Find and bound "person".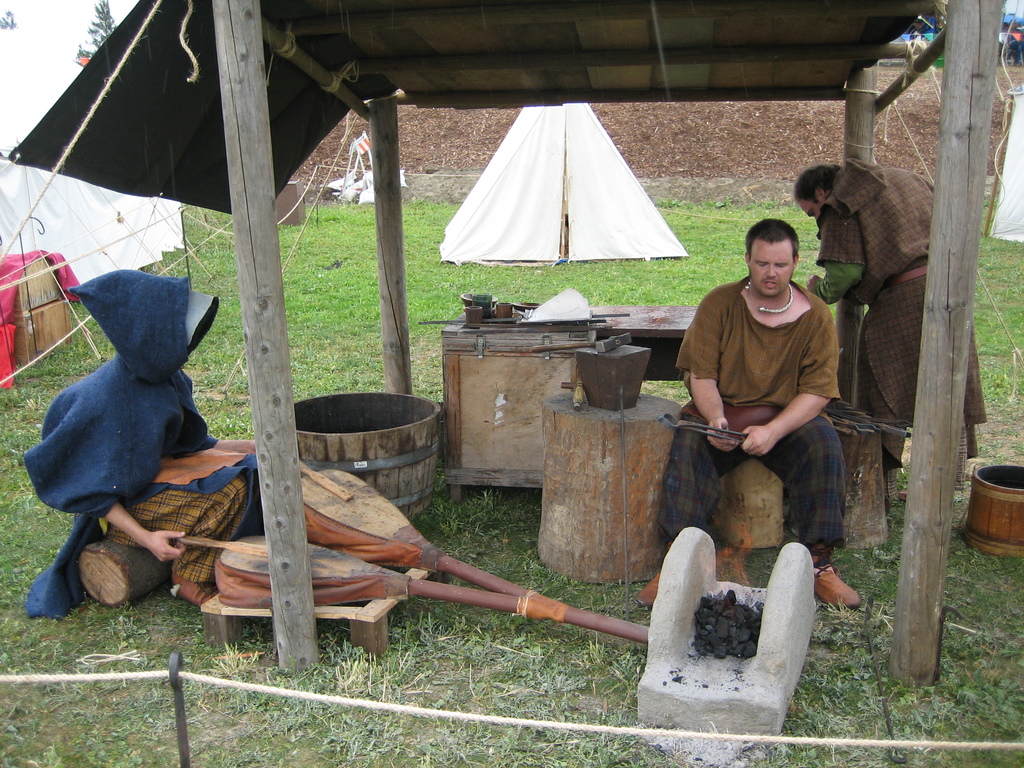
Bound: bbox(799, 161, 981, 514).
